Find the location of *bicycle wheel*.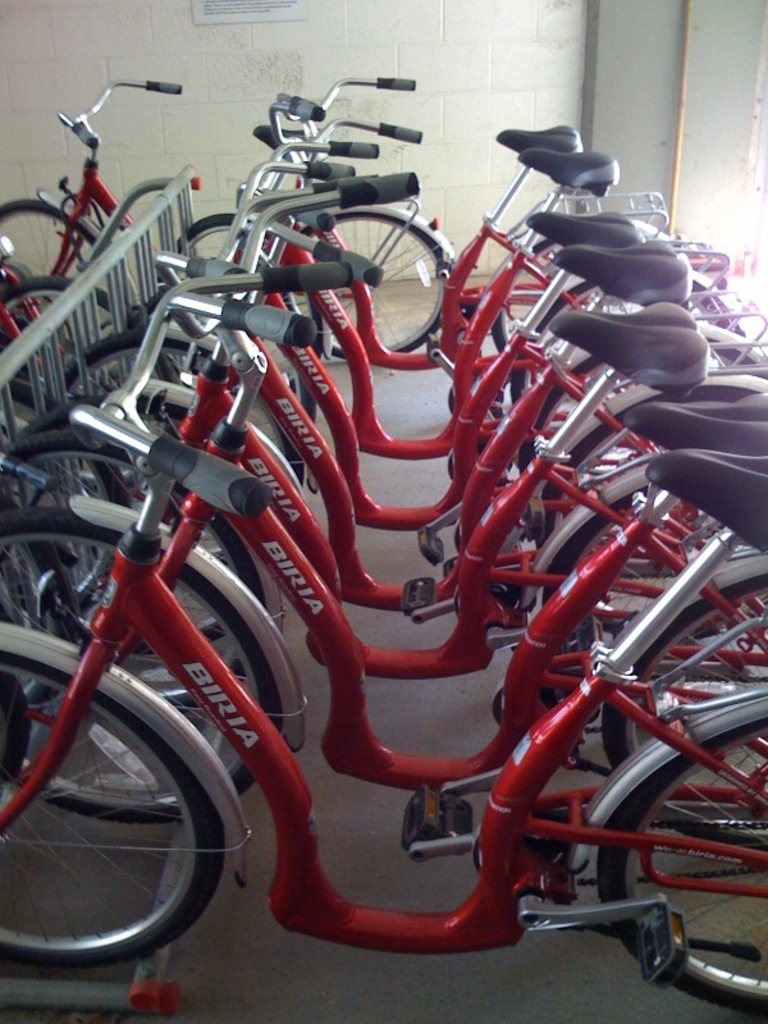
Location: bbox=(129, 293, 324, 428).
